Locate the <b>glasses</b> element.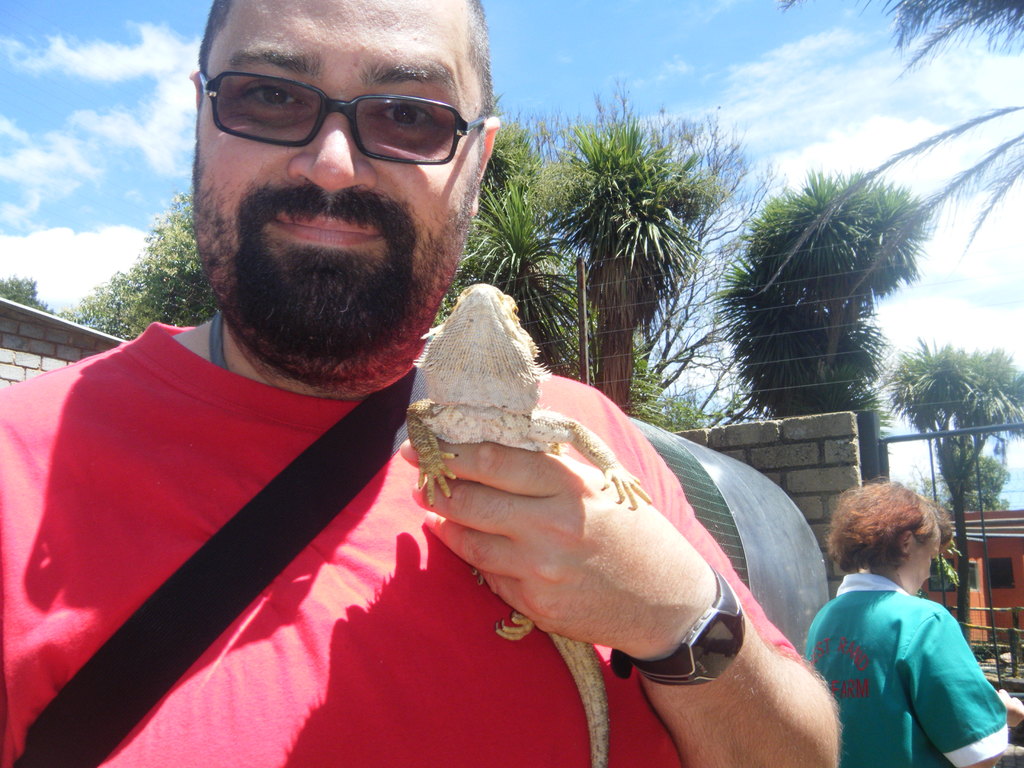
Element bbox: (x1=187, y1=61, x2=484, y2=156).
